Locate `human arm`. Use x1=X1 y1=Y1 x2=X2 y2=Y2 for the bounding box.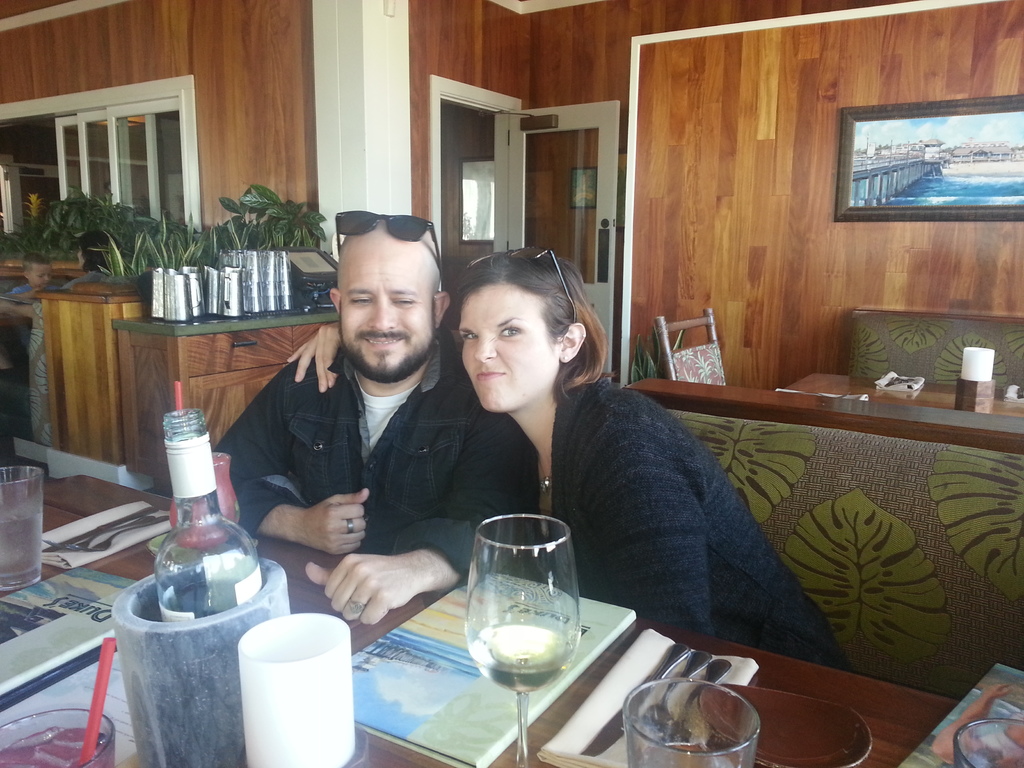
x1=305 y1=410 x2=535 y2=627.
